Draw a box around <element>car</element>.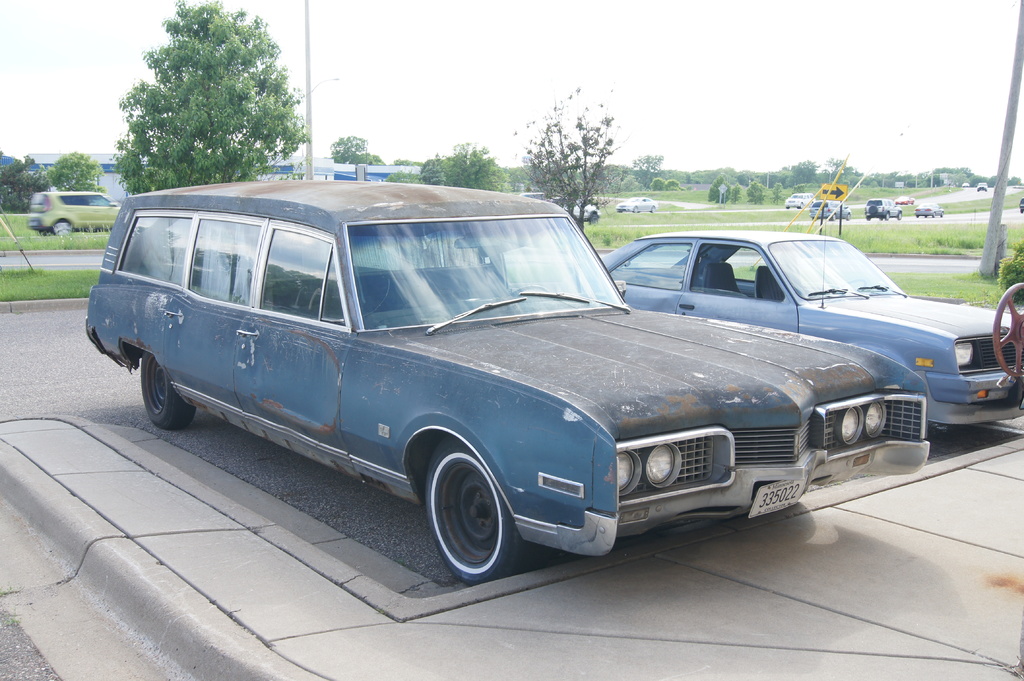
<region>28, 189, 122, 238</region>.
